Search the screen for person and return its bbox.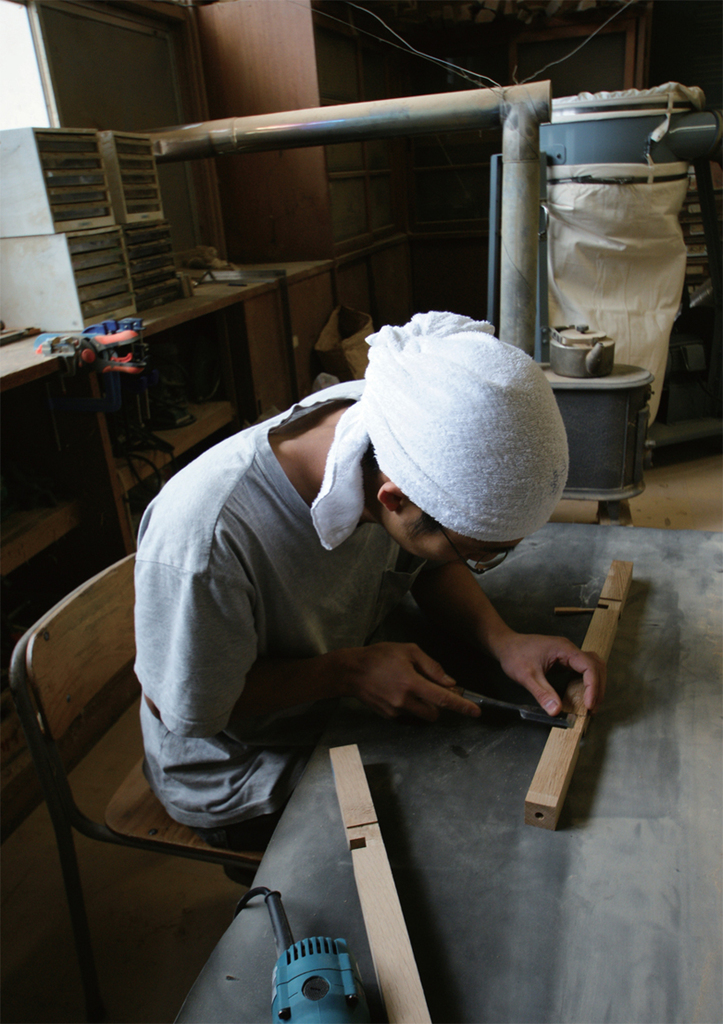
Found: 136, 305, 610, 831.
